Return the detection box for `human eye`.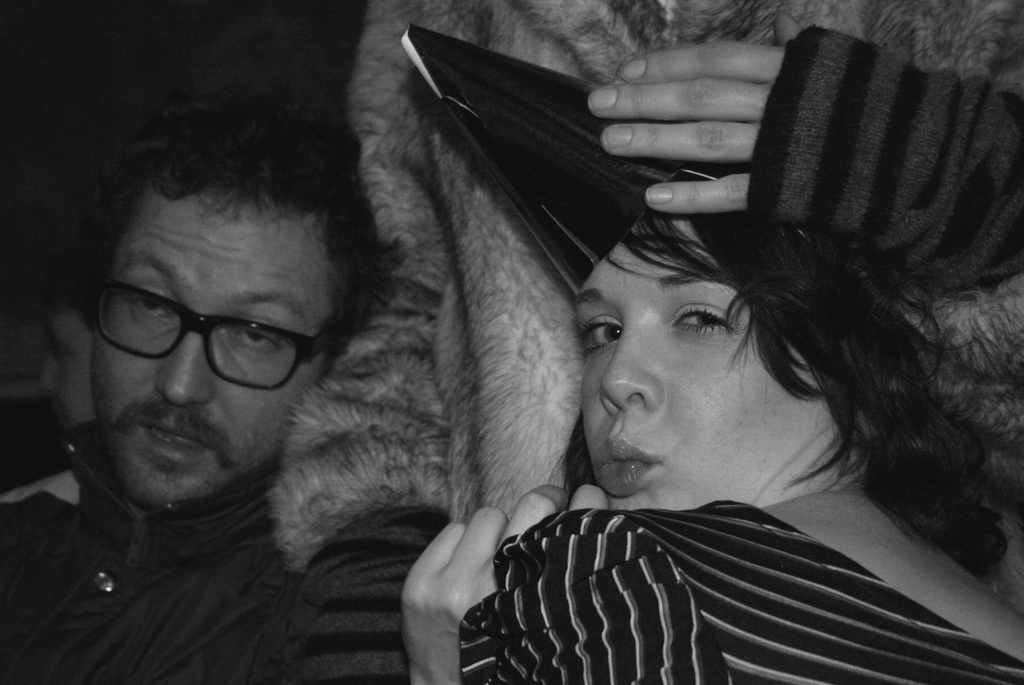
Rect(227, 326, 285, 352).
